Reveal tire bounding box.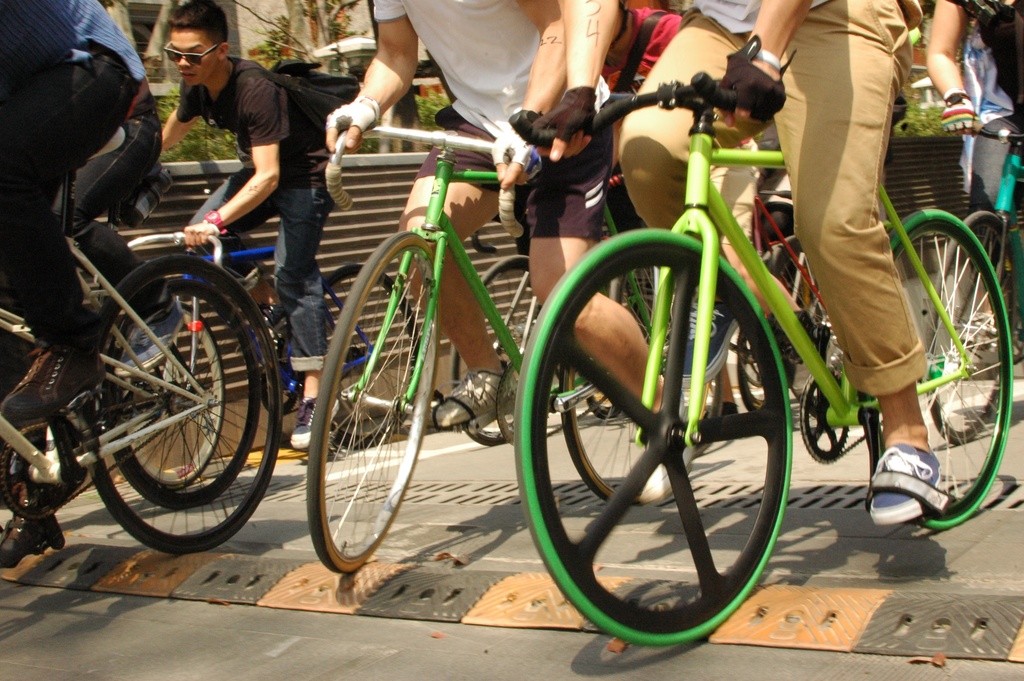
Revealed: {"left": 513, "top": 227, "right": 793, "bottom": 648}.
